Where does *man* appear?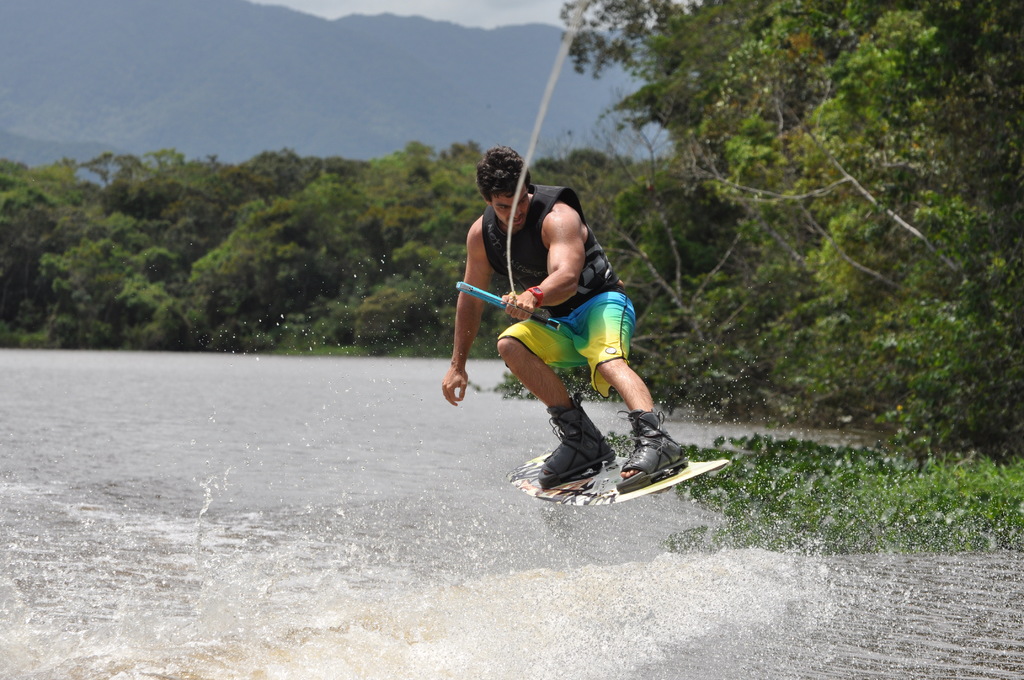
Appears at [444, 147, 691, 492].
